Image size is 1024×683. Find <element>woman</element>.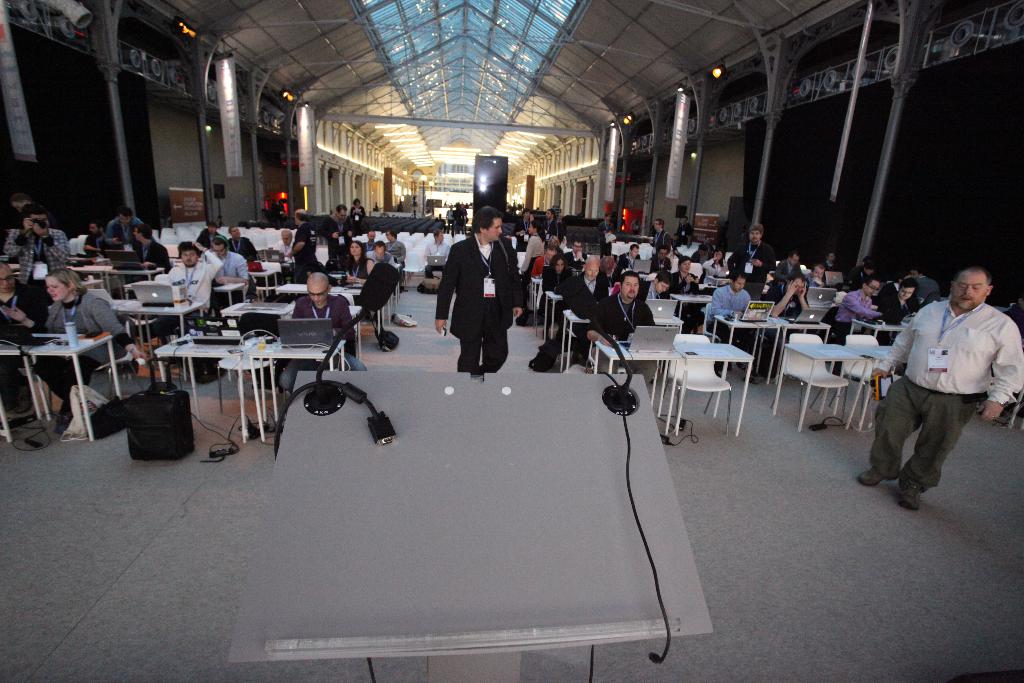
[x1=34, y1=270, x2=147, y2=435].
